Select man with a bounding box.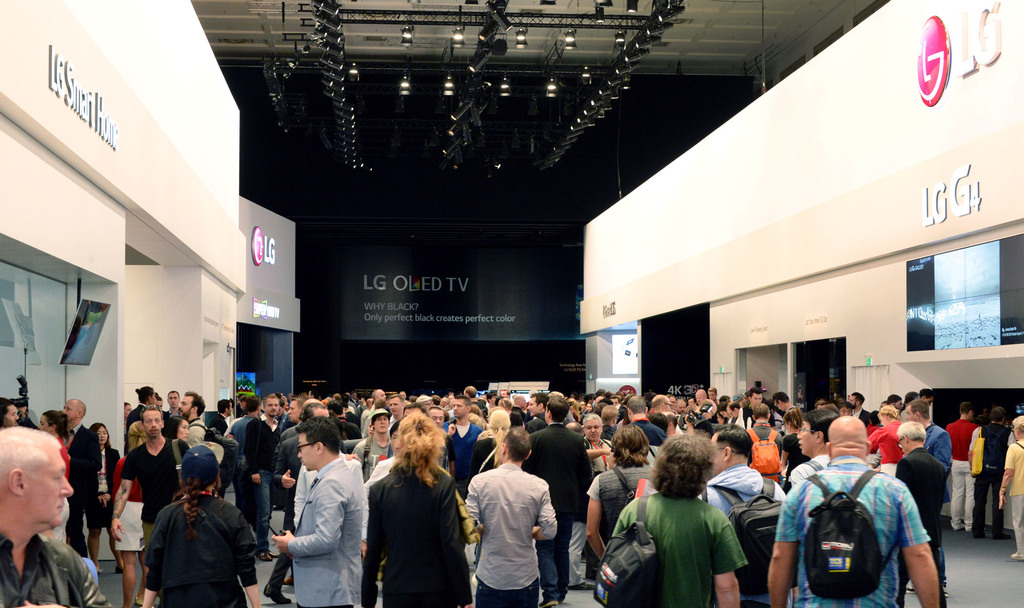
bbox=[268, 419, 365, 604].
